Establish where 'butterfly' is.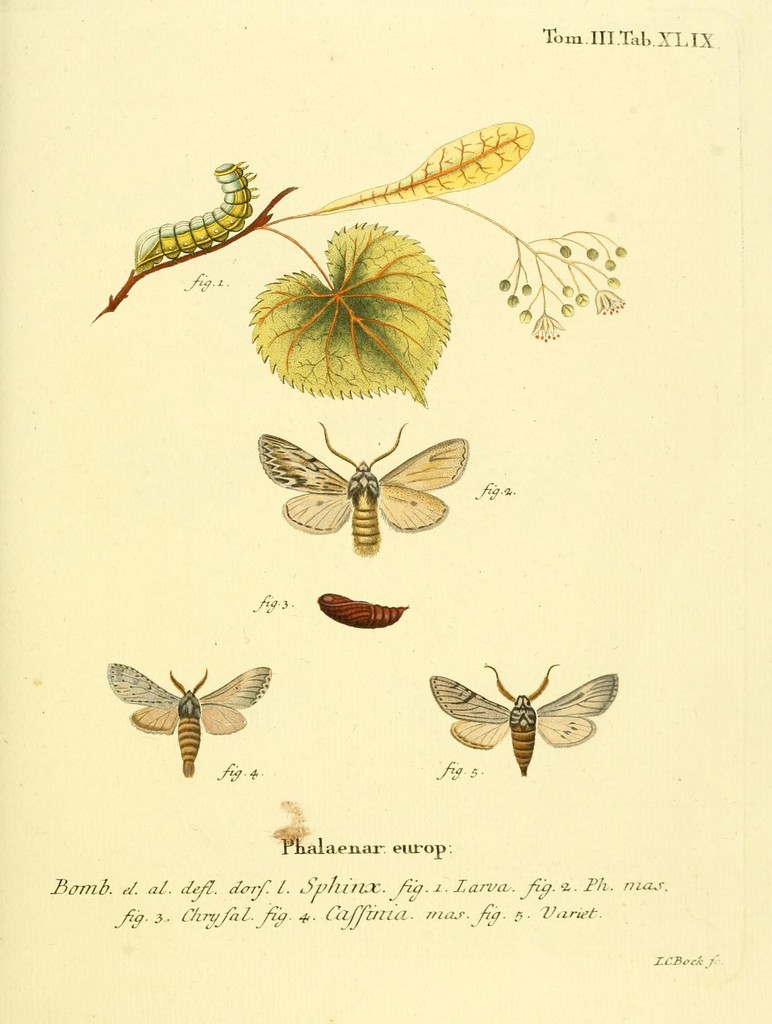
Established at bbox(432, 668, 621, 780).
